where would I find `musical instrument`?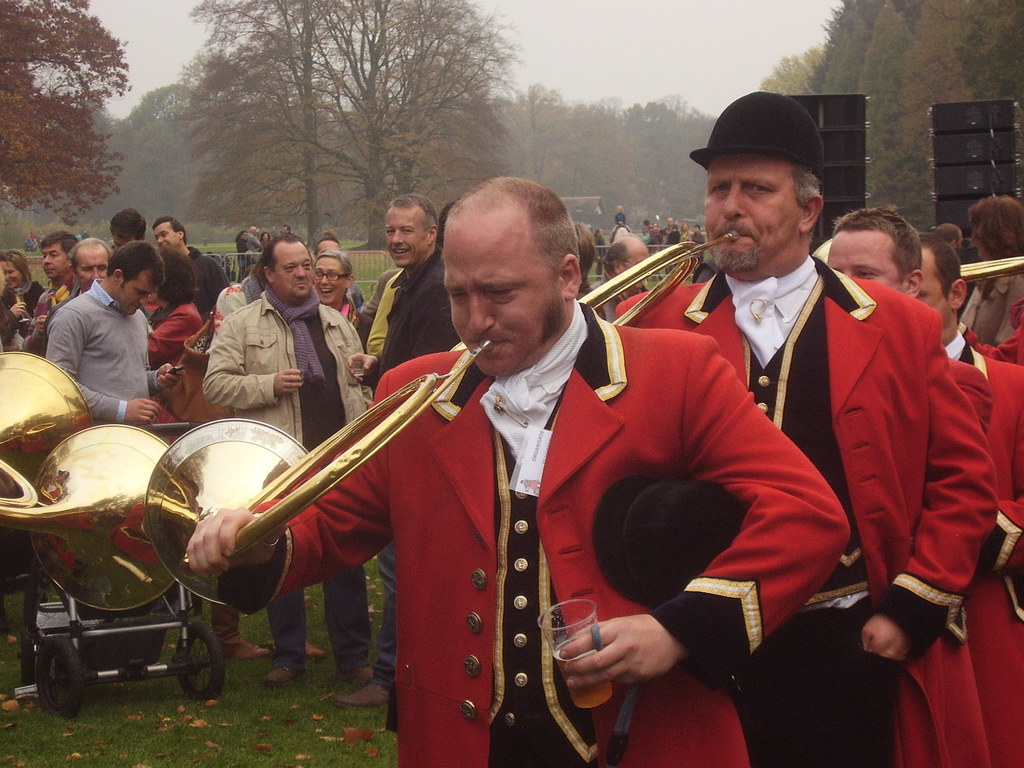
At (left=586, top=225, right=740, bottom=330).
